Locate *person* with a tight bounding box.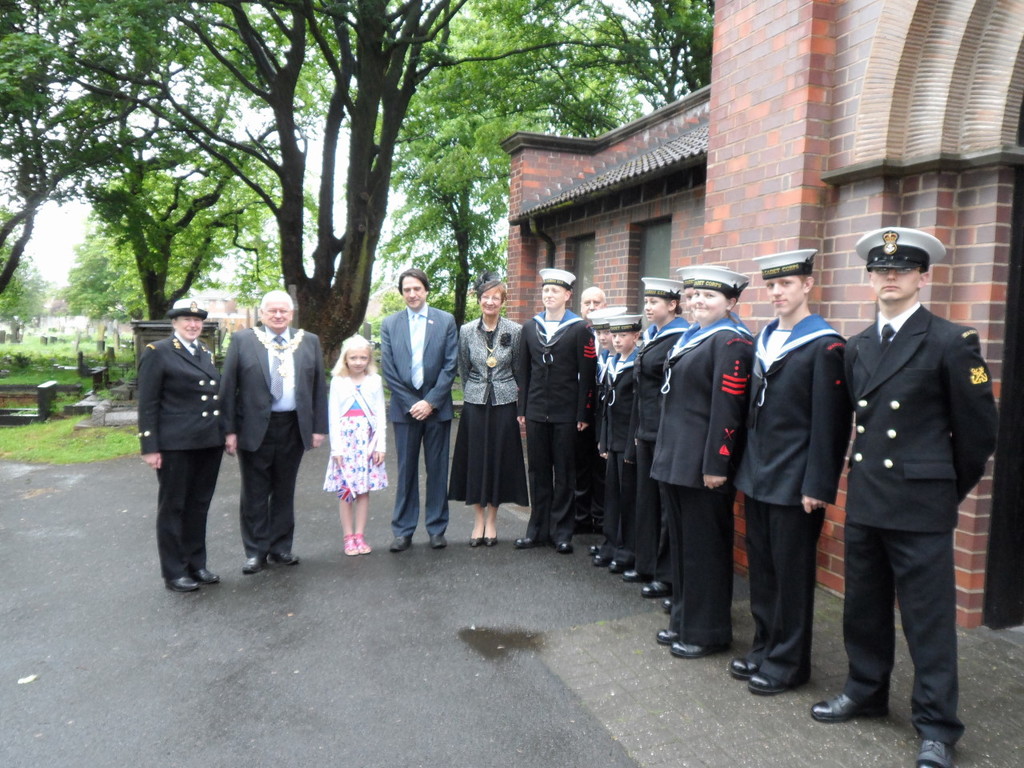
(375,266,462,555).
